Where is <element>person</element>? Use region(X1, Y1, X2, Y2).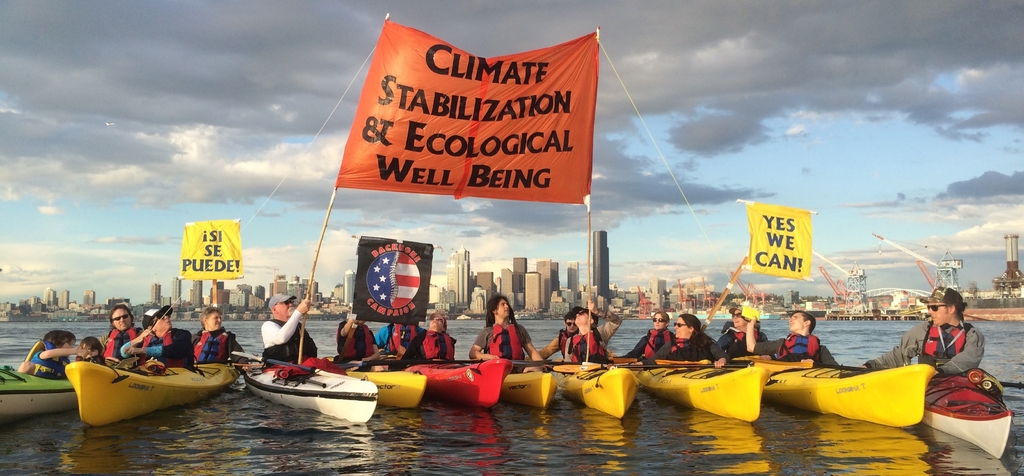
region(709, 305, 774, 368).
